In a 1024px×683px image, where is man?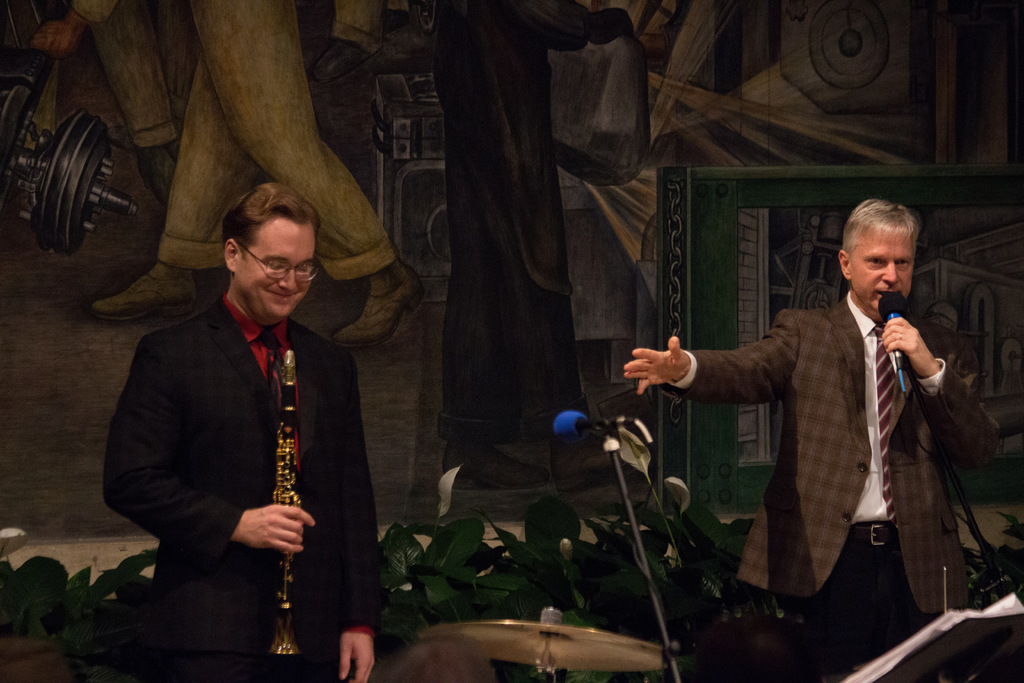
<box>611,200,1004,682</box>.
